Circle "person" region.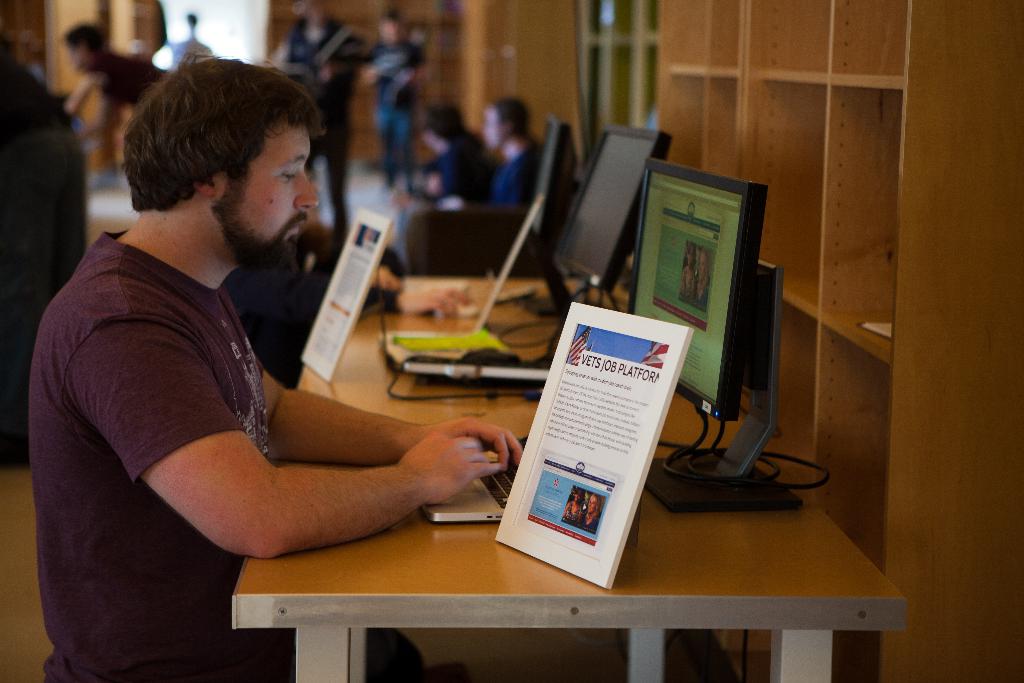
Region: [395, 97, 488, 263].
